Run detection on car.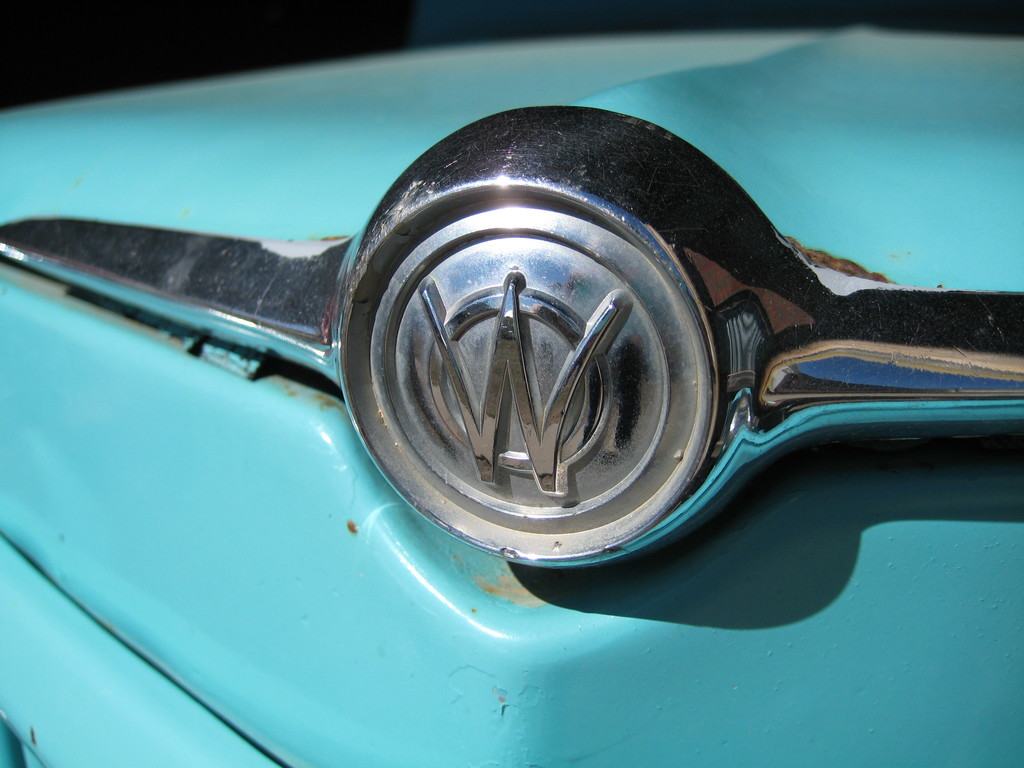
Result: <region>0, 0, 1023, 767</region>.
